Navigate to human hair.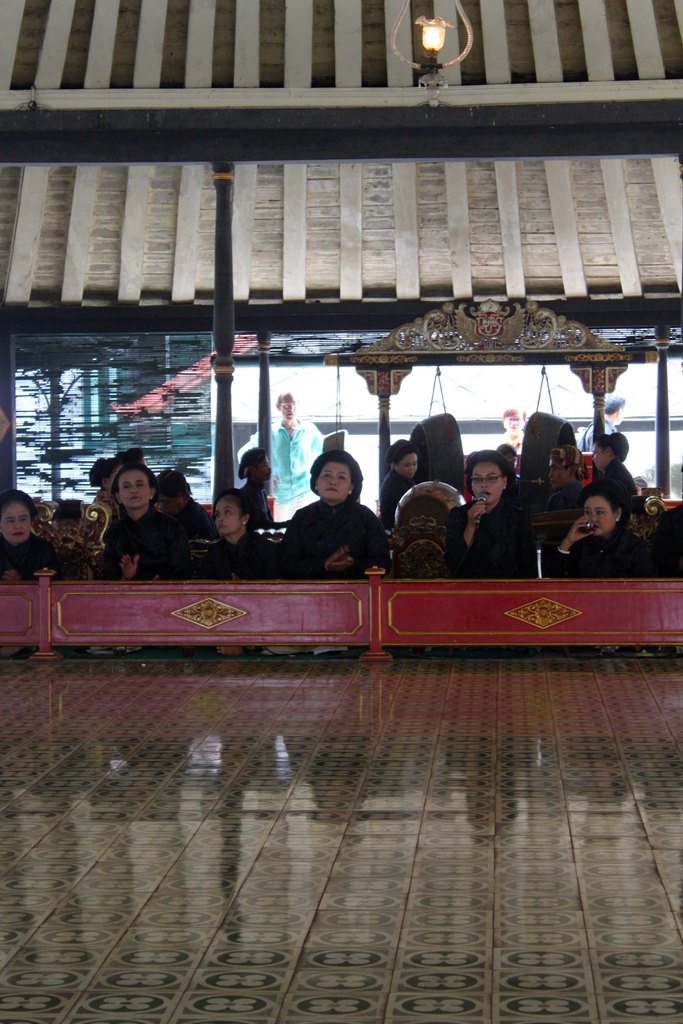
Navigation target: bbox(593, 433, 631, 469).
